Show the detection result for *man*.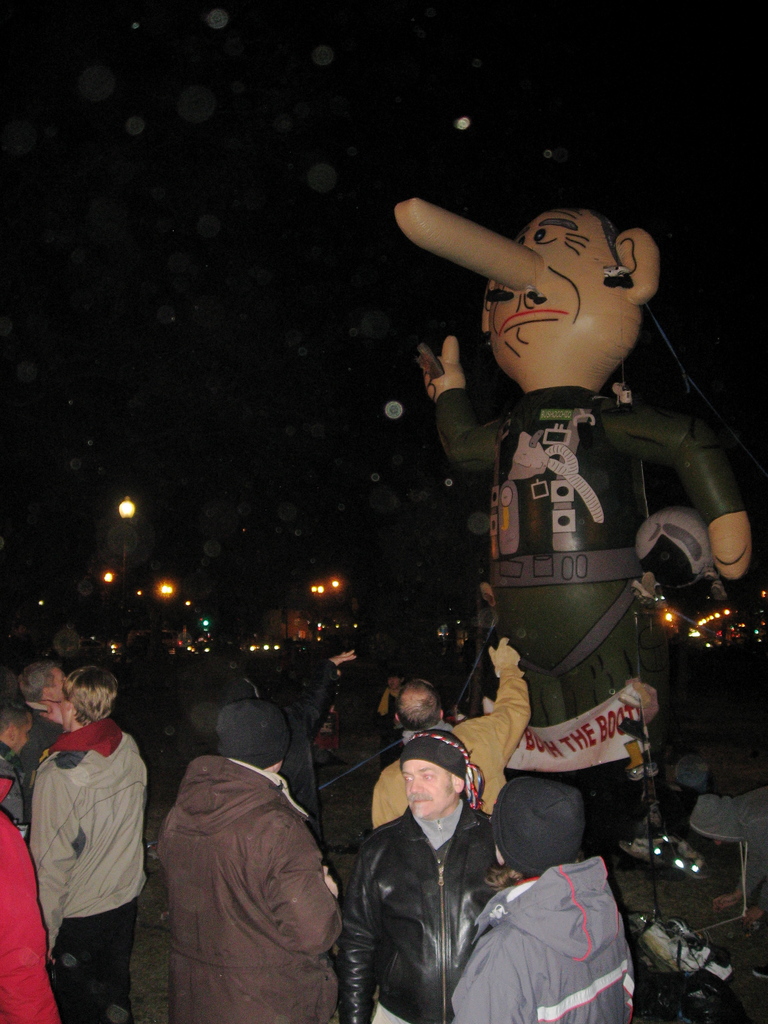
[14,660,84,753].
